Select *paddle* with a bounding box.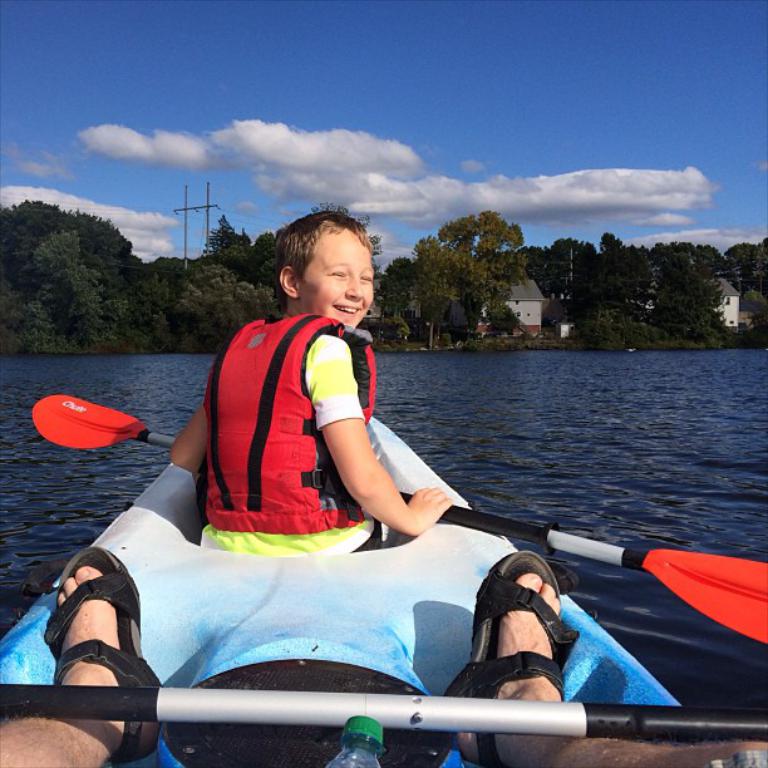
0,685,767,745.
